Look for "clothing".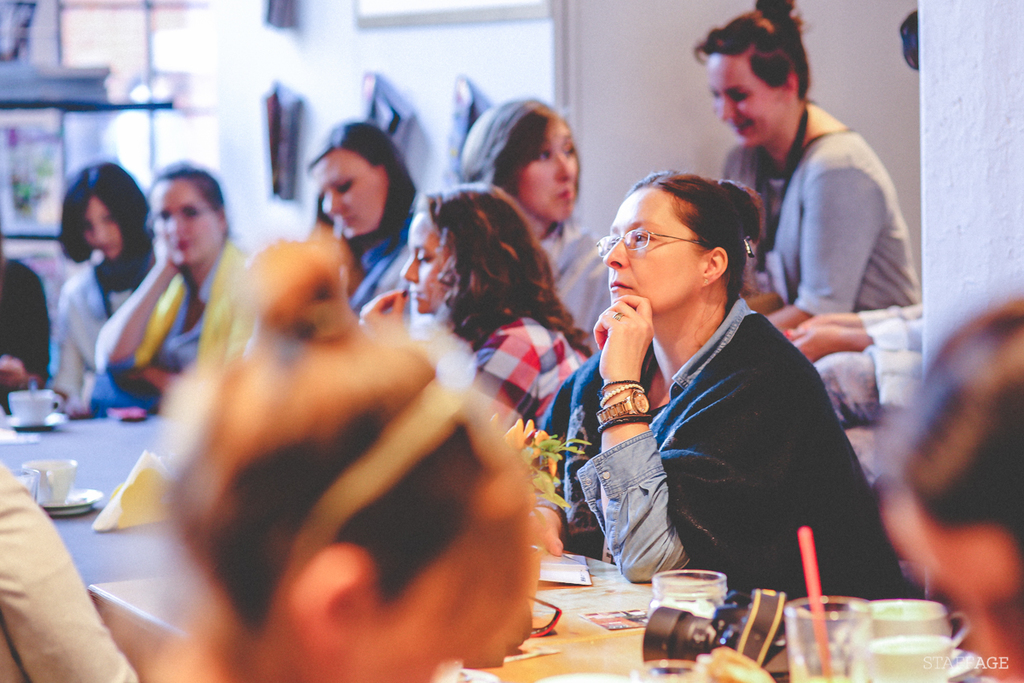
Found: [x1=469, y1=291, x2=599, y2=453].
